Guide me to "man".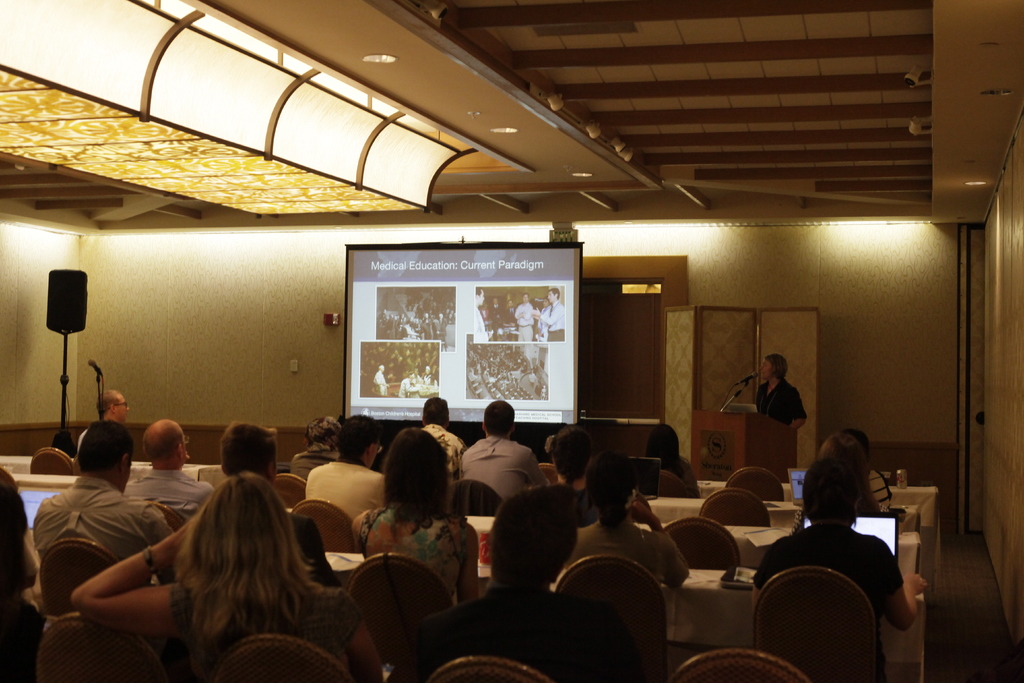
Guidance: 388:482:634:682.
